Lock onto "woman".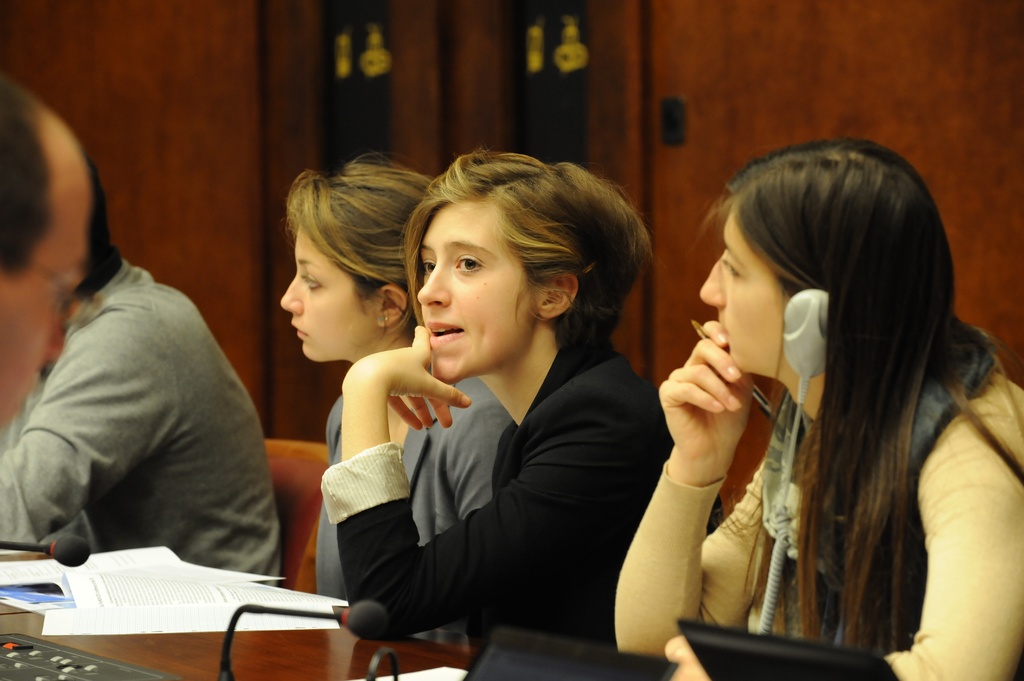
Locked: {"left": 273, "top": 146, "right": 515, "bottom": 653}.
